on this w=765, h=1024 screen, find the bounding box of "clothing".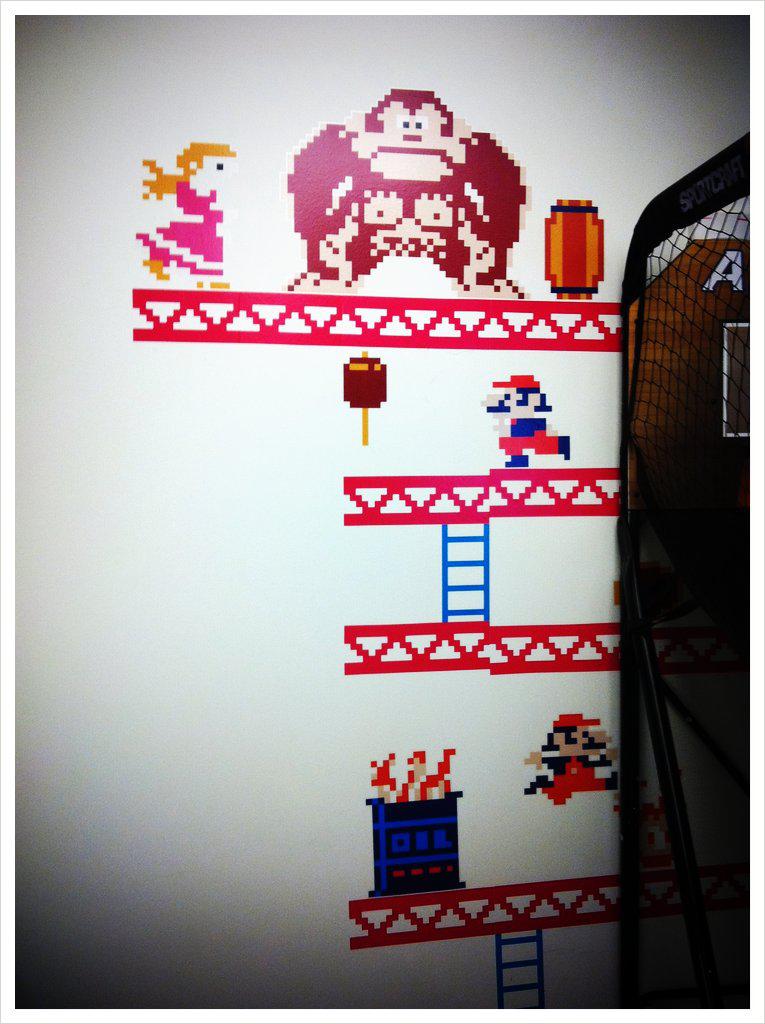
Bounding box: crop(254, 82, 554, 297).
